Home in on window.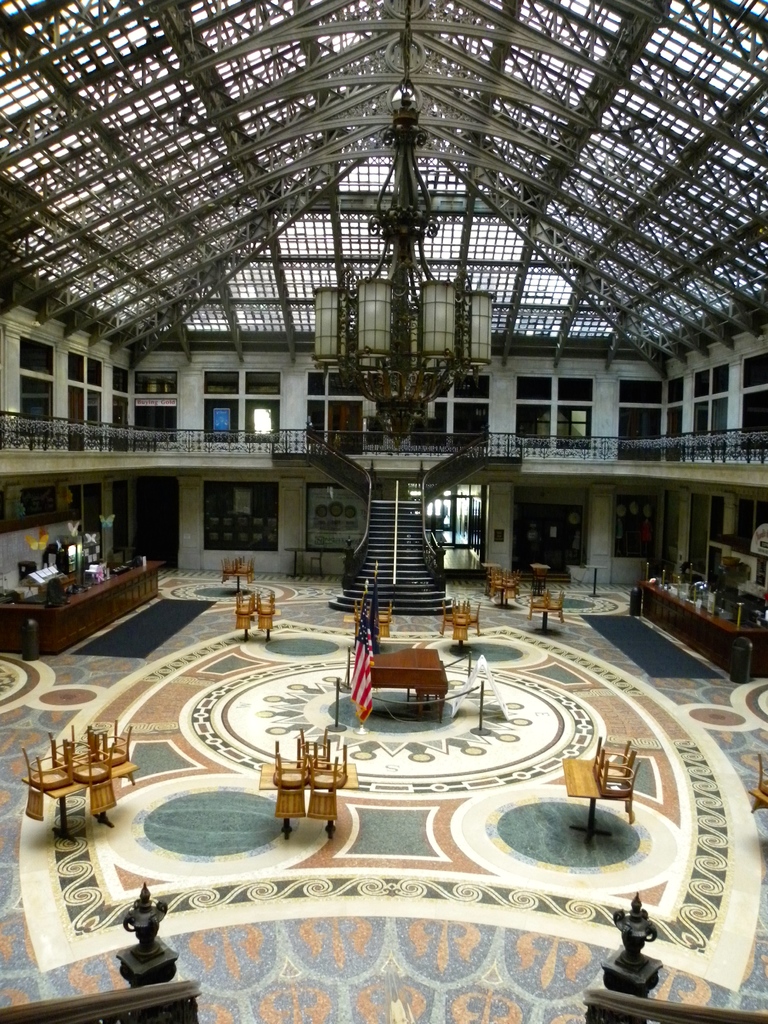
Homed in at [740, 350, 766, 387].
